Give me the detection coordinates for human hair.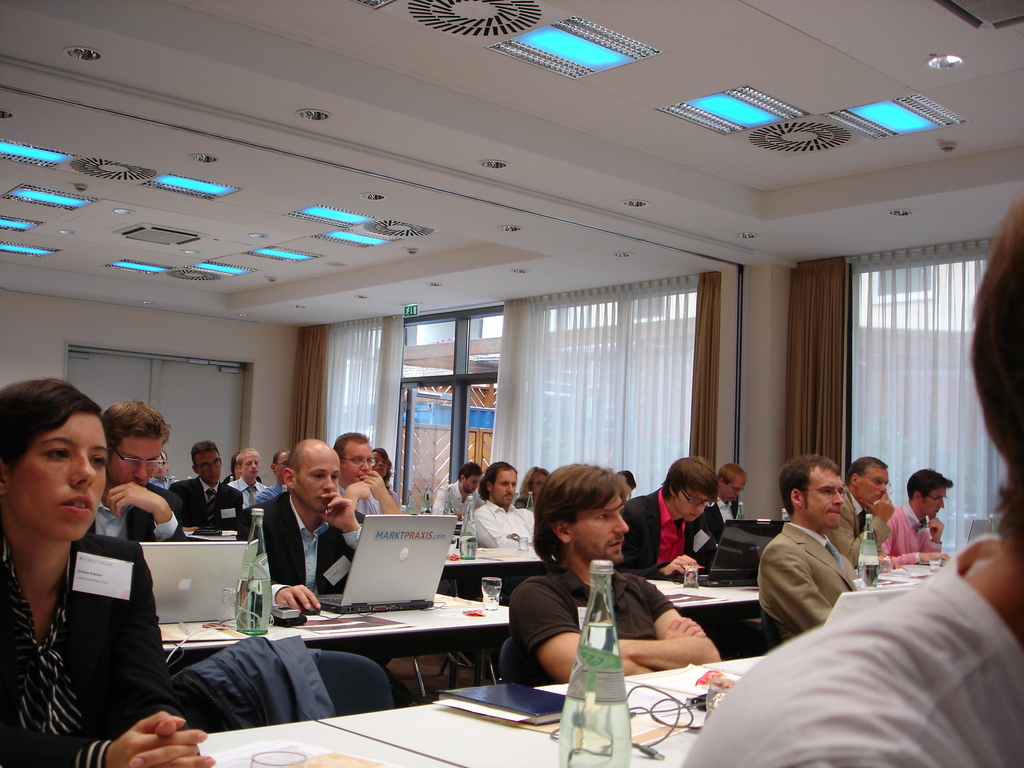
[left=657, top=454, right=721, bottom=505].
